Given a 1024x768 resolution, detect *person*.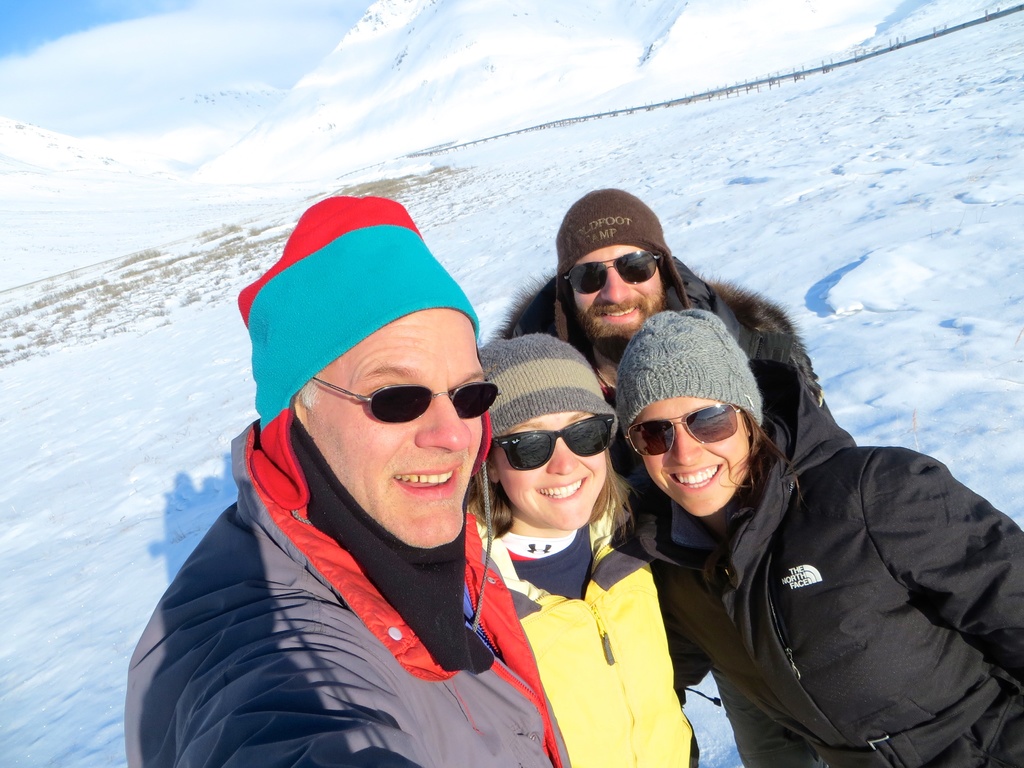
(492,188,821,705).
